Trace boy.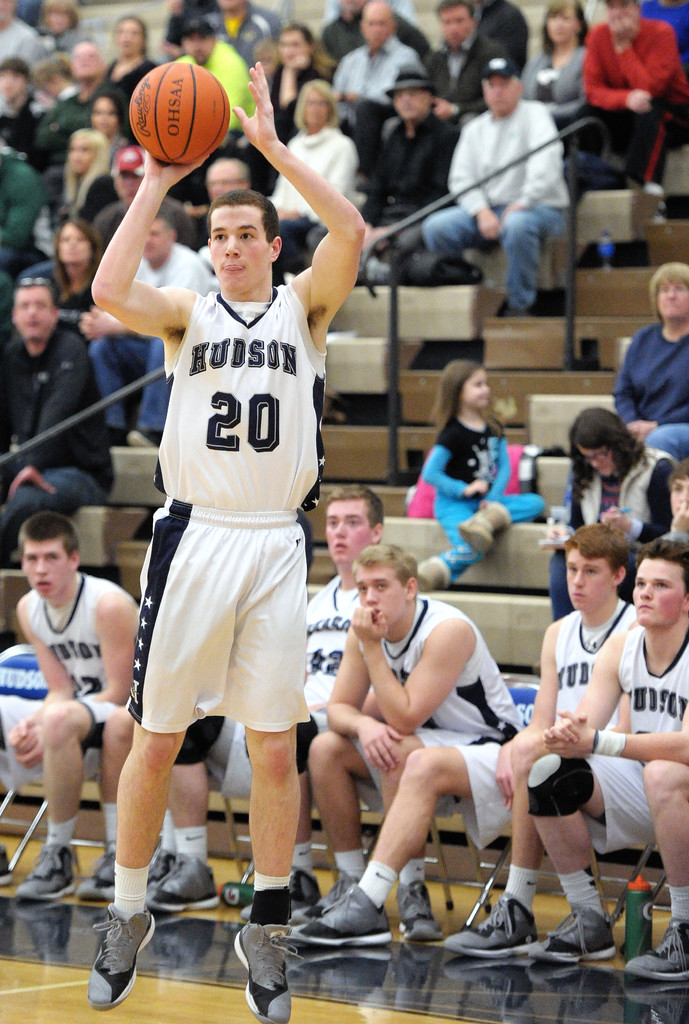
Traced to <bbox>296, 523, 633, 959</bbox>.
